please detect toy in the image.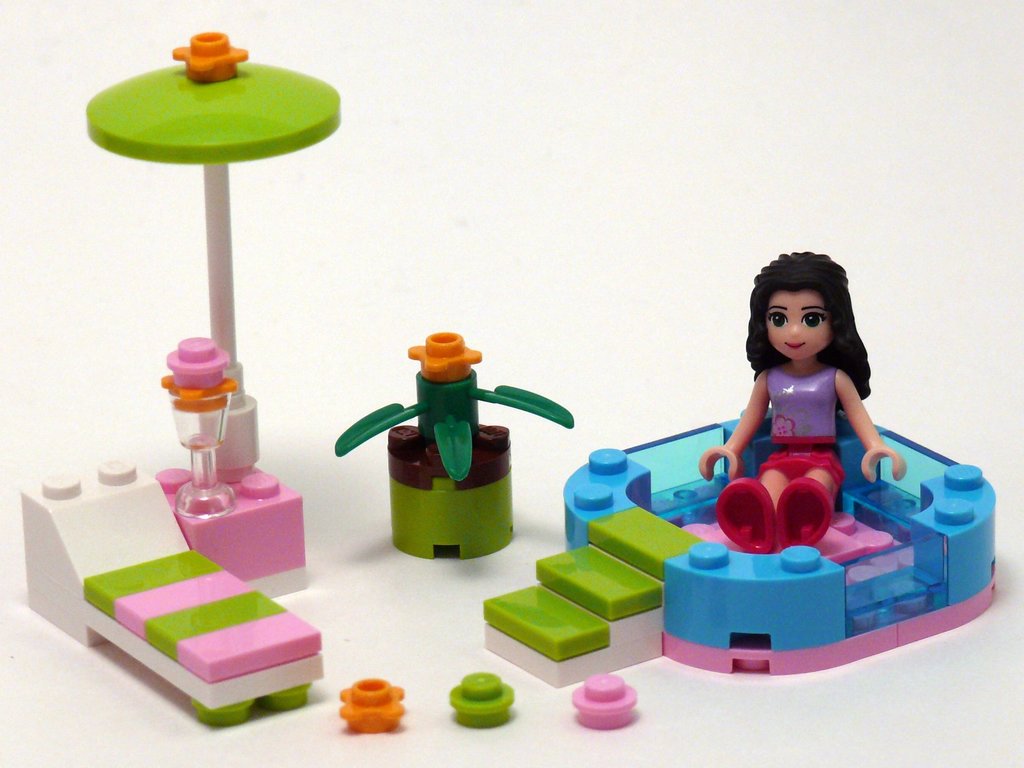
[80,29,343,581].
